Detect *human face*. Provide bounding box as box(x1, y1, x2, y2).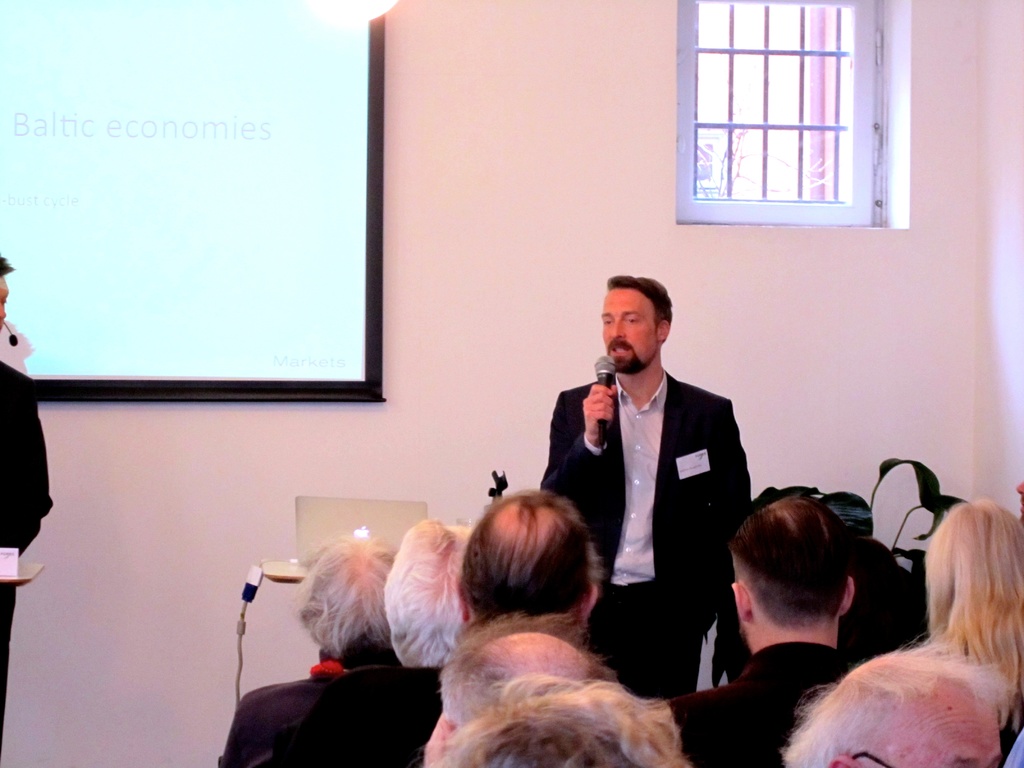
box(598, 287, 655, 374).
